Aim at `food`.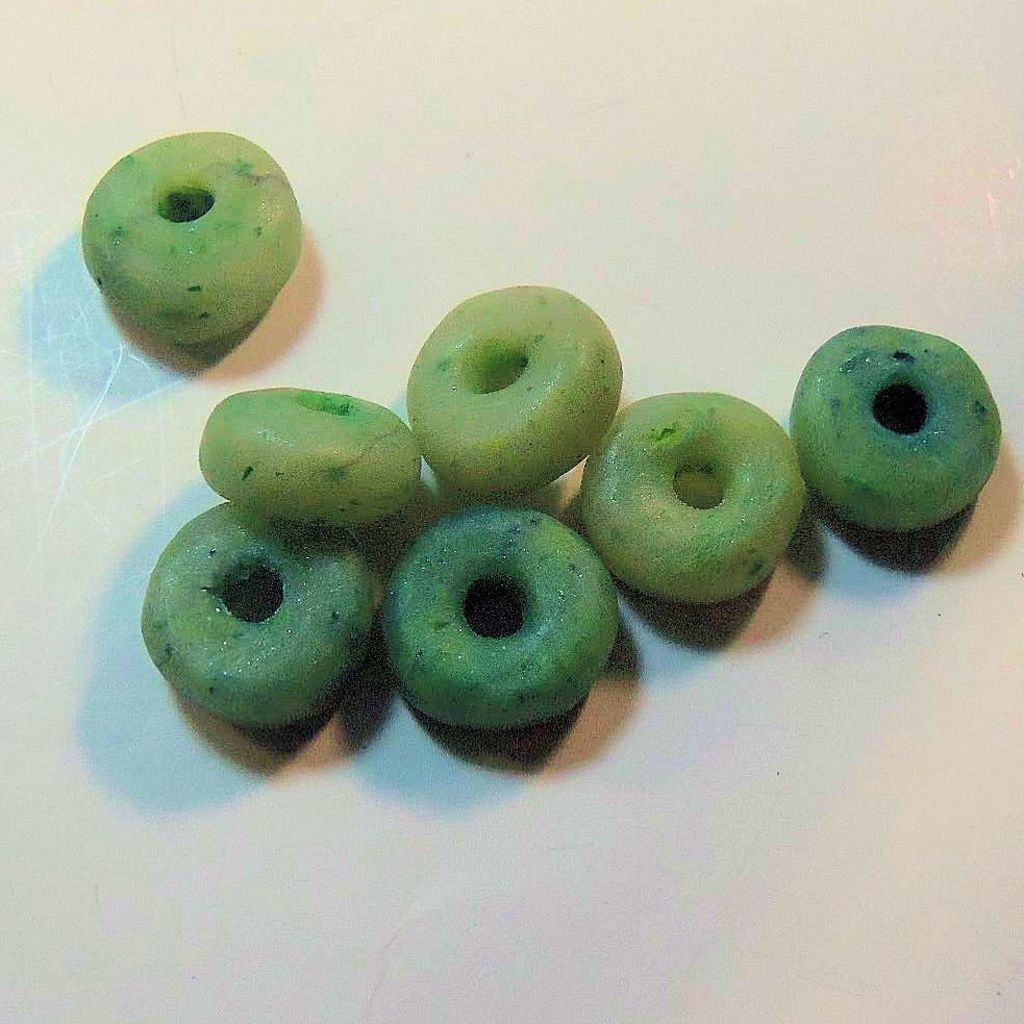
Aimed at BBox(189, 383, 424, 531).
